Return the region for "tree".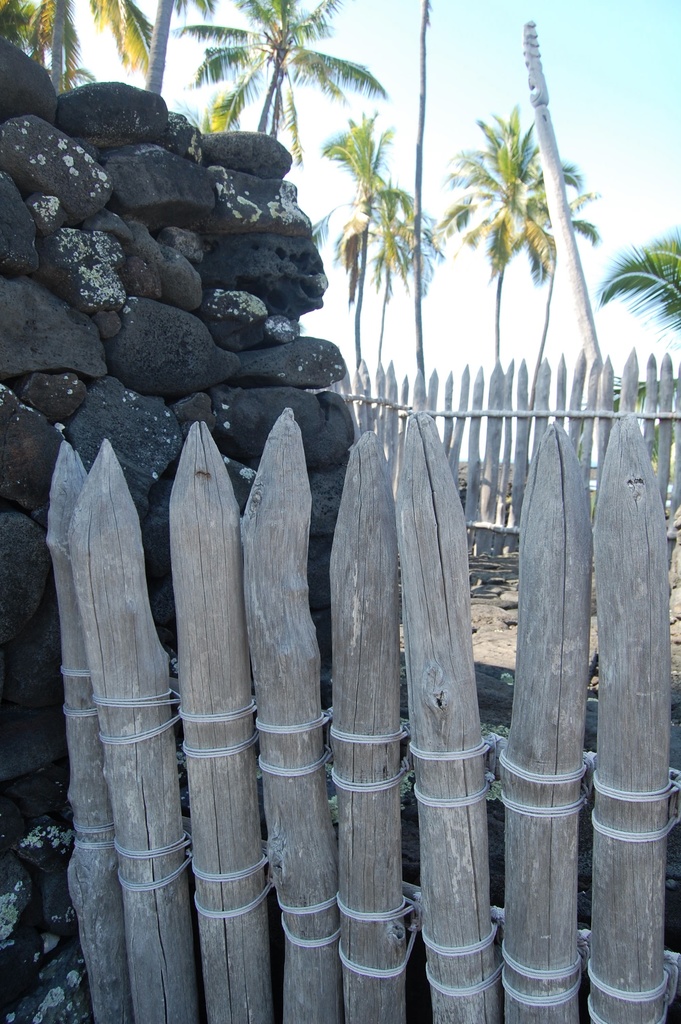
locate(0, 0, 83, 90).
